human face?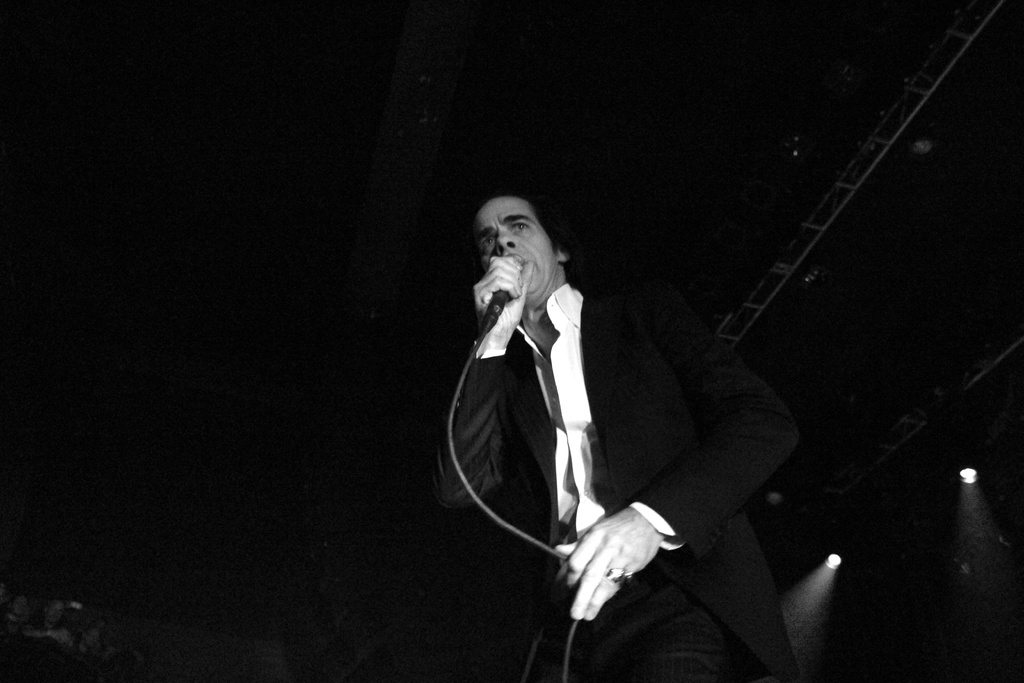
left=471, top=197, right=556, bottom=295
